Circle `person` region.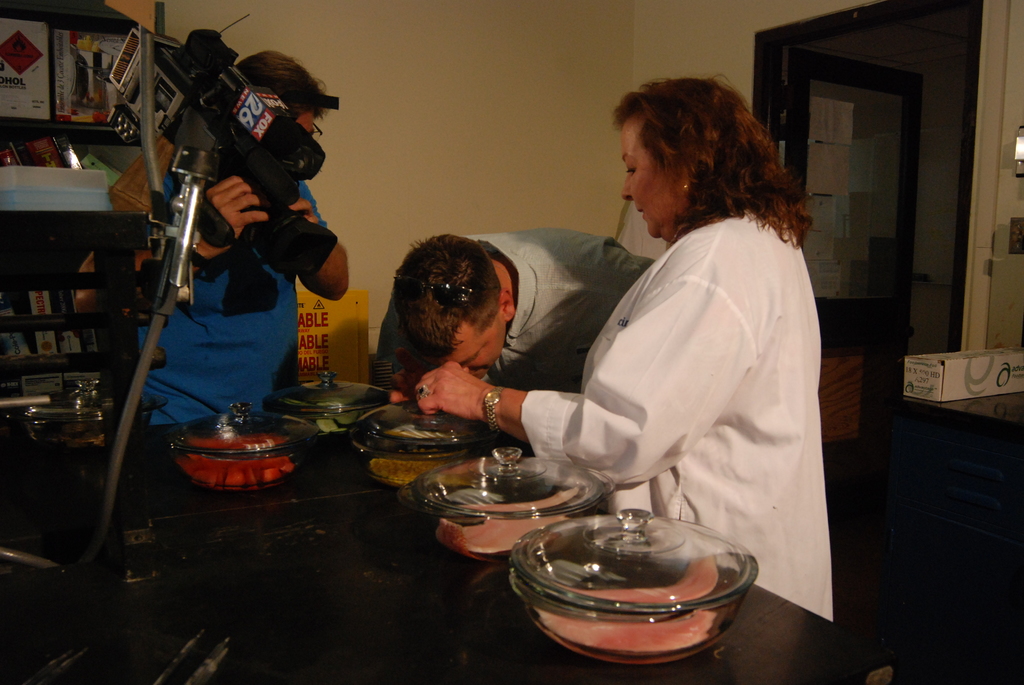
Region: box(459, 72, 843, 612).
